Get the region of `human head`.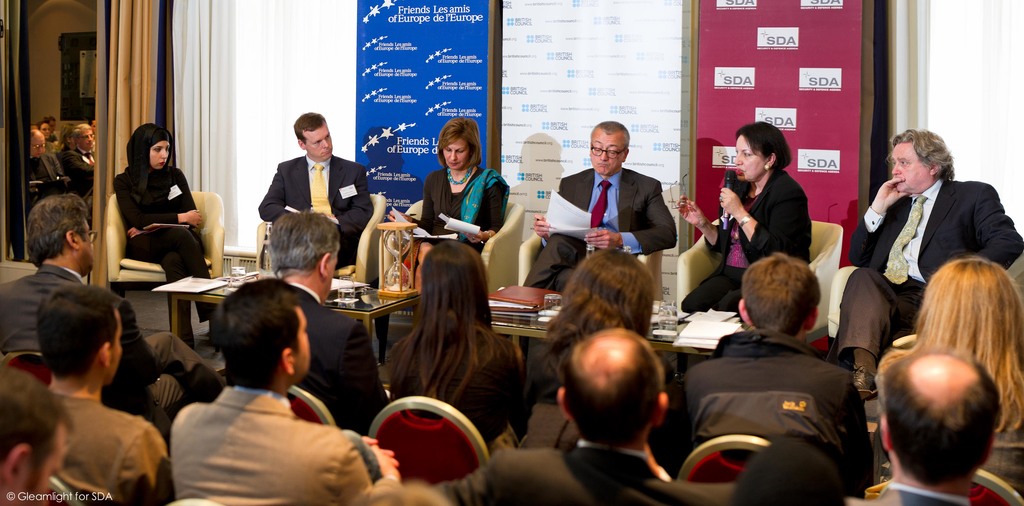
293/110/336/160.
